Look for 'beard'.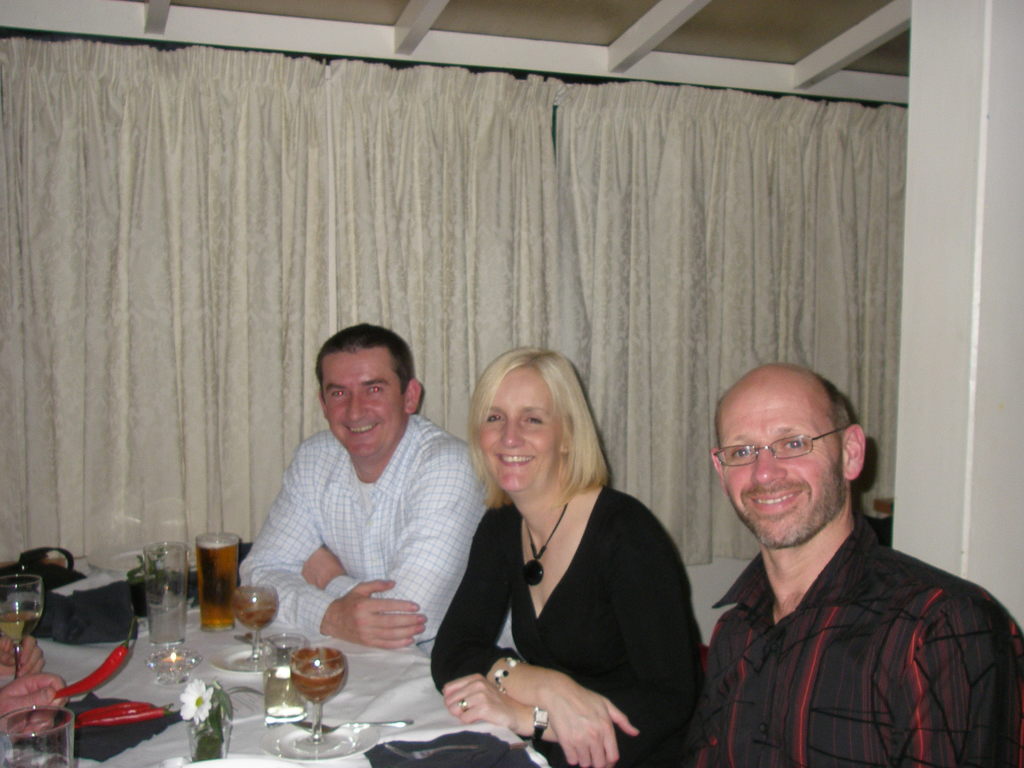
Found: [730,461,845,550].
